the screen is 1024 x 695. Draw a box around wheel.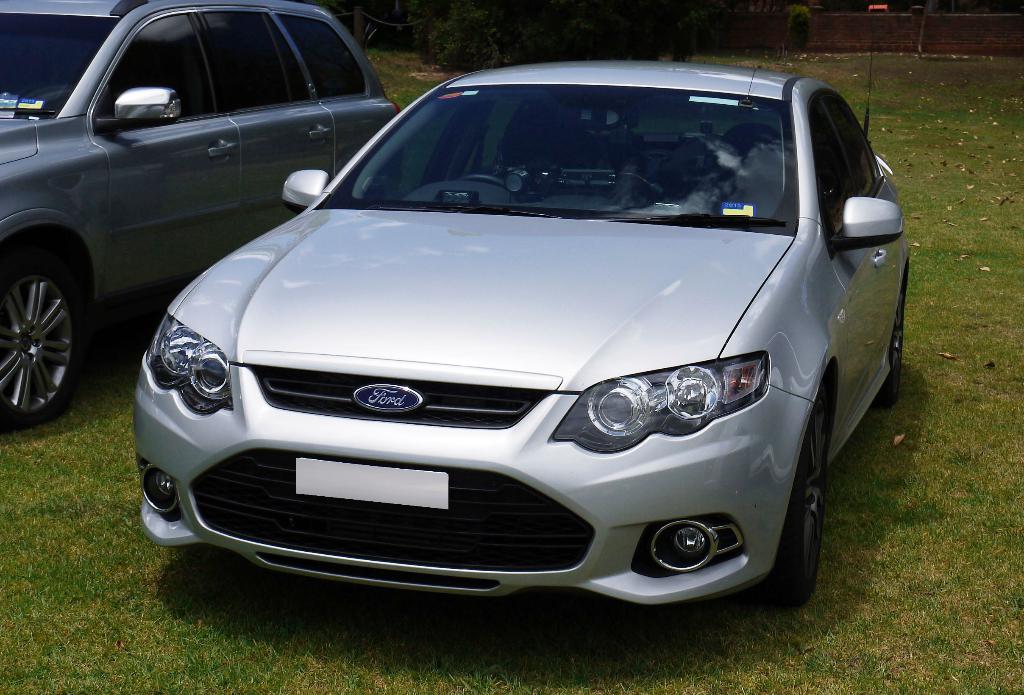
459:173:508:188.
